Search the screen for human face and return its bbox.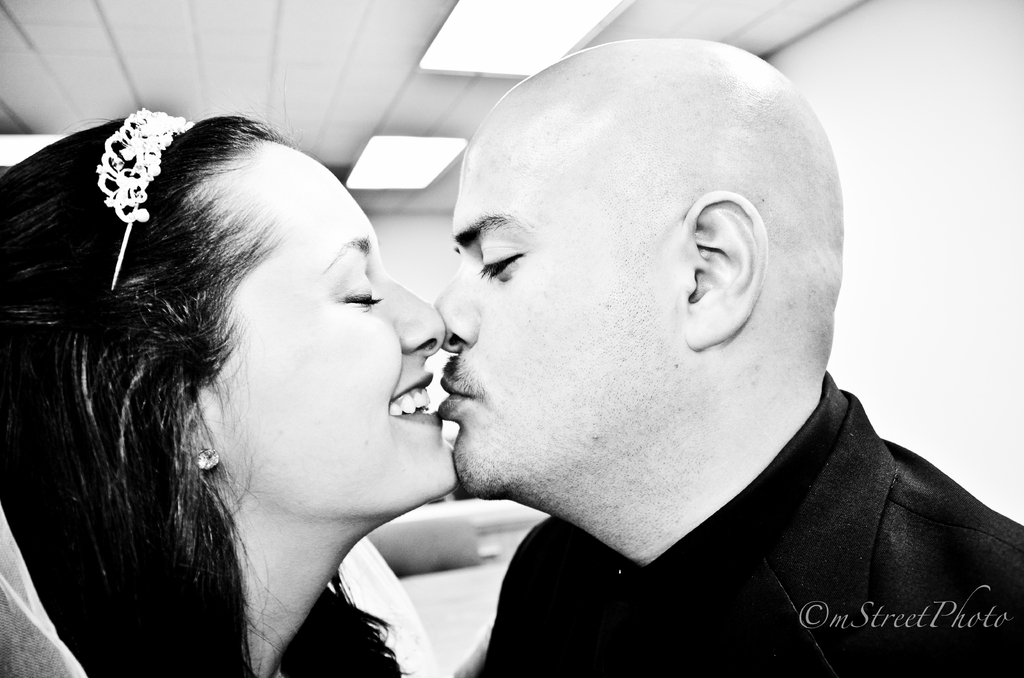
Found: BBox(205, 143, 452, 513).
